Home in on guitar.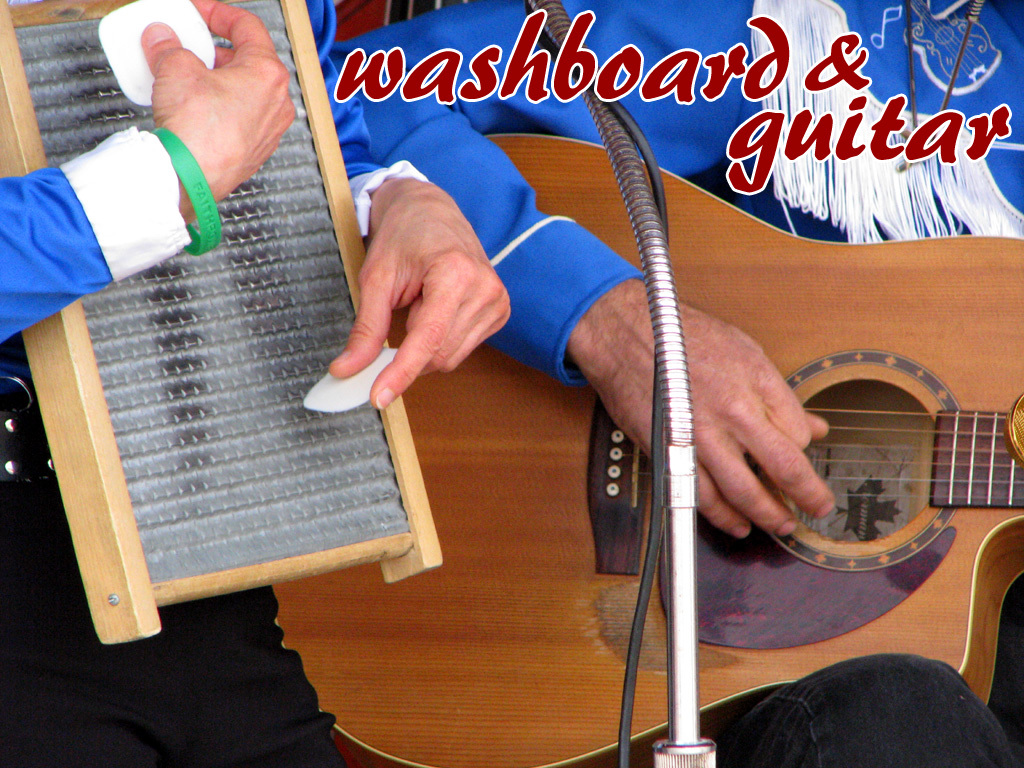
Homed in at 268:130:1023:767.
